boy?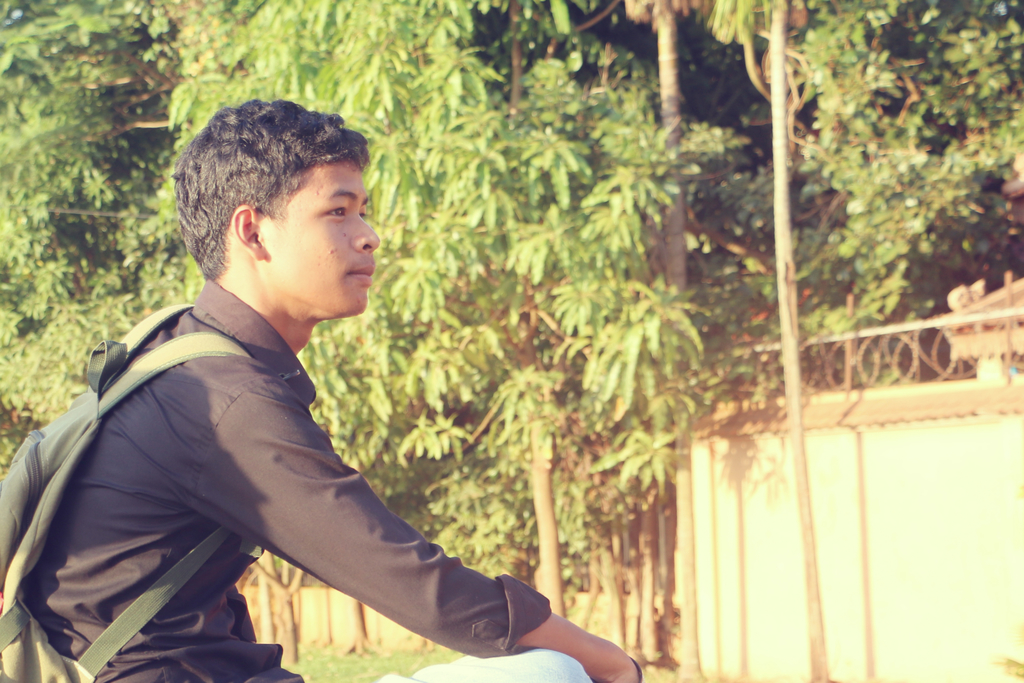
left=68, top=65, right=638, bottom=659
